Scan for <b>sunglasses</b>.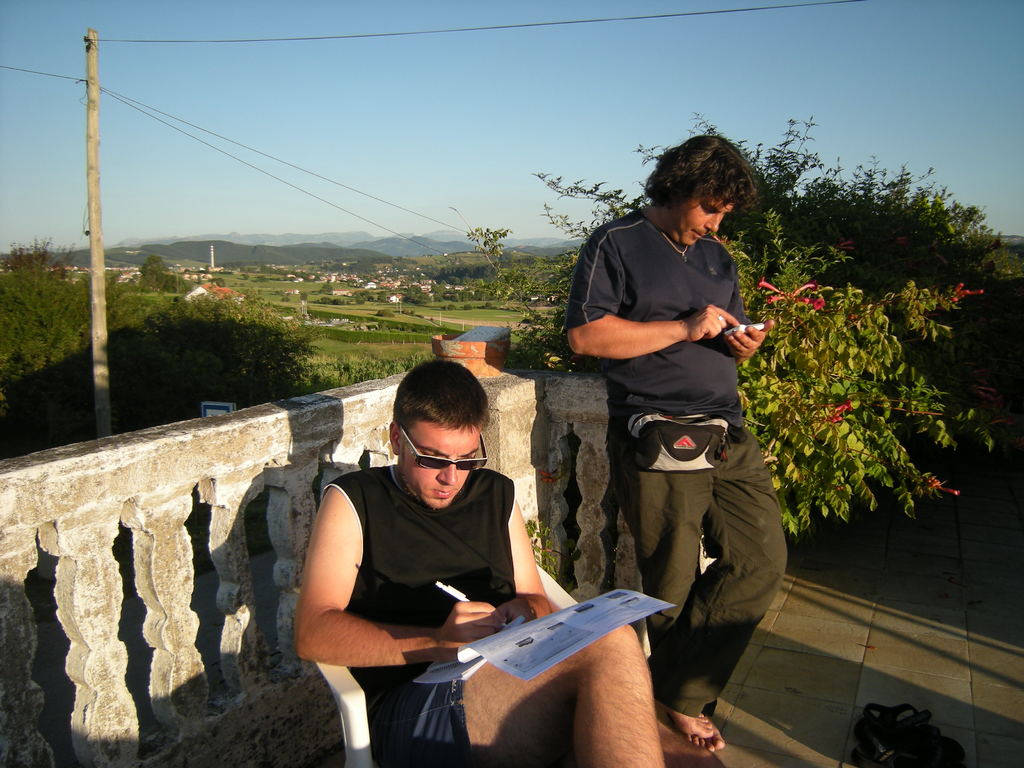
Scan result: locate(395, 425, 495, 477).
